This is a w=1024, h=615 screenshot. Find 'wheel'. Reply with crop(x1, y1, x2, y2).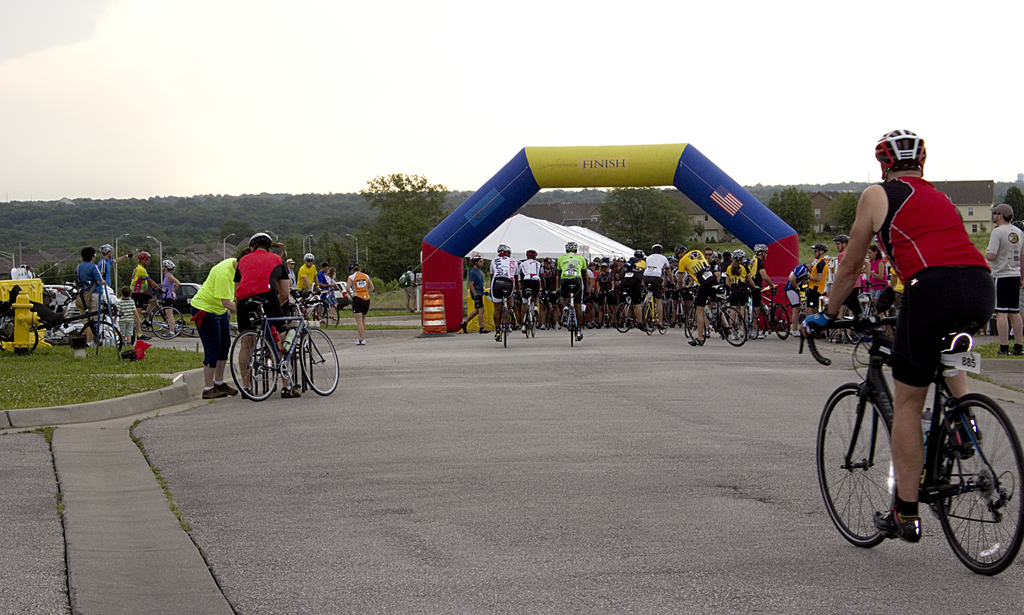
crop(842, 305, 863, 345).
